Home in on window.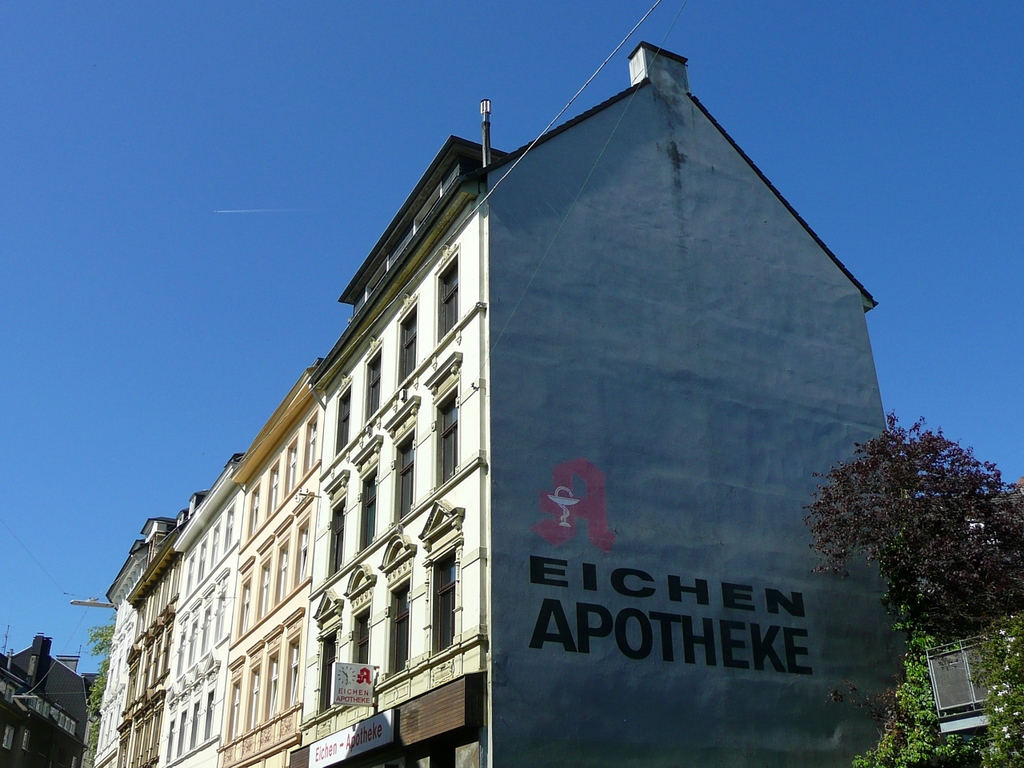
Homed in at <region>362, 342, 382, 423</region>.
